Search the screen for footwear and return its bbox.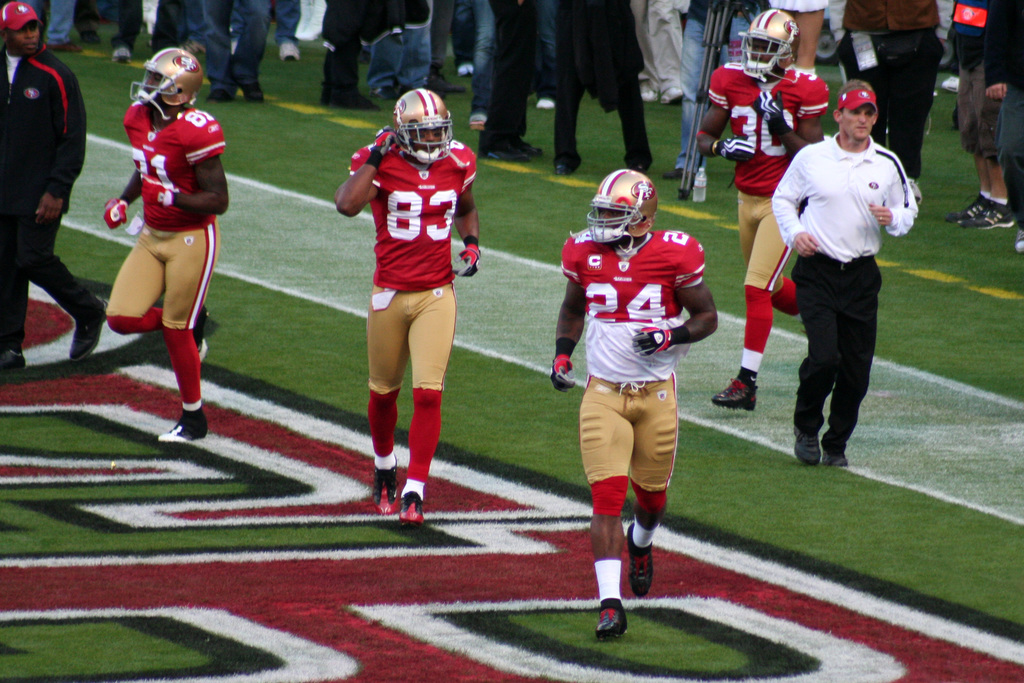
Found: (790, 421, 824, 468).
